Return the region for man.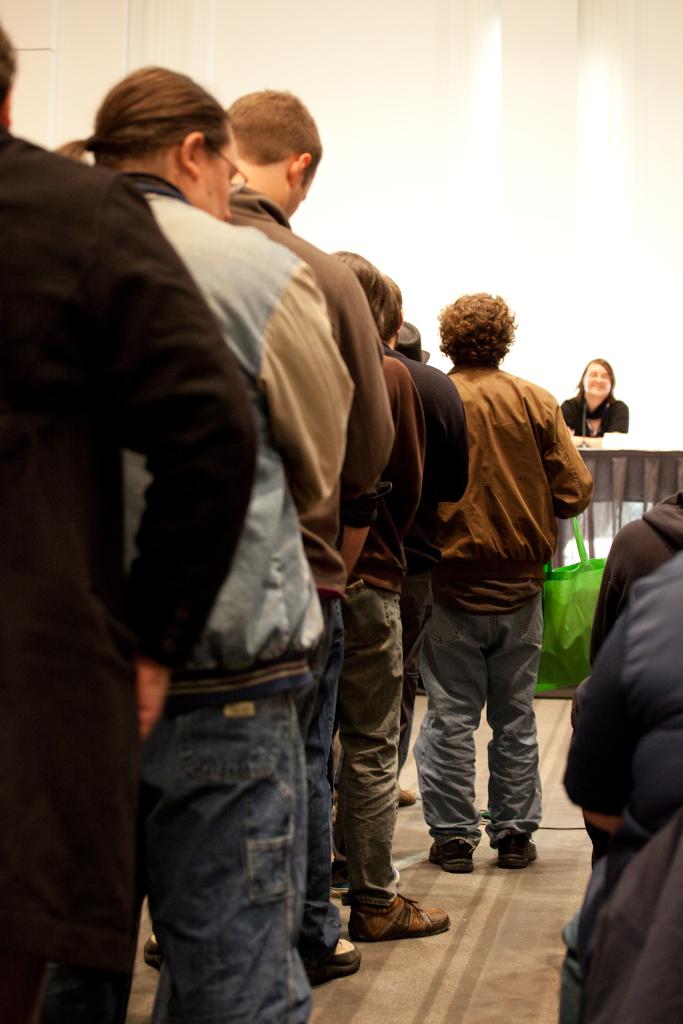
rect(50, 64, 358, 1023).
